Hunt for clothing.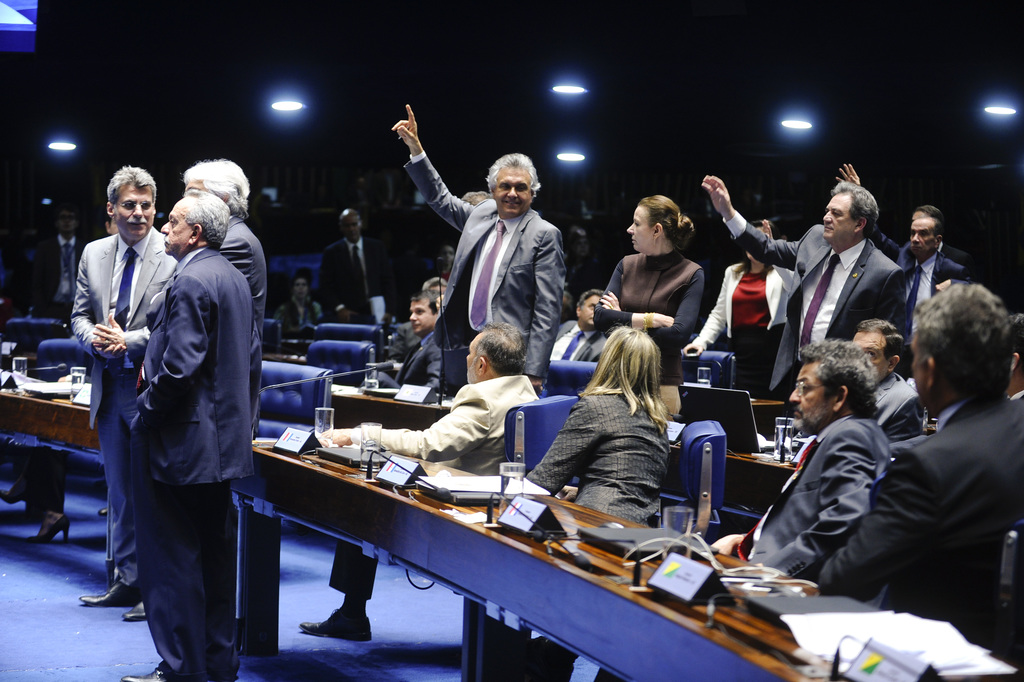
Hunted down at 904 234 967 264.
